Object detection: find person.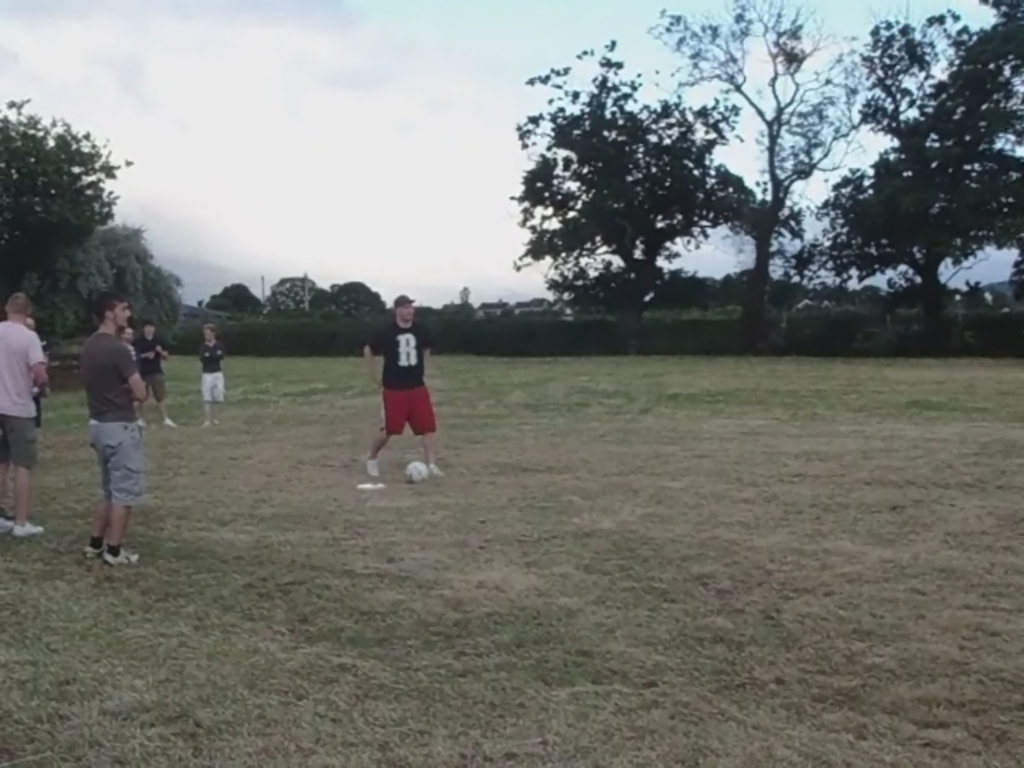
box=[358, 283, 430, 478].
